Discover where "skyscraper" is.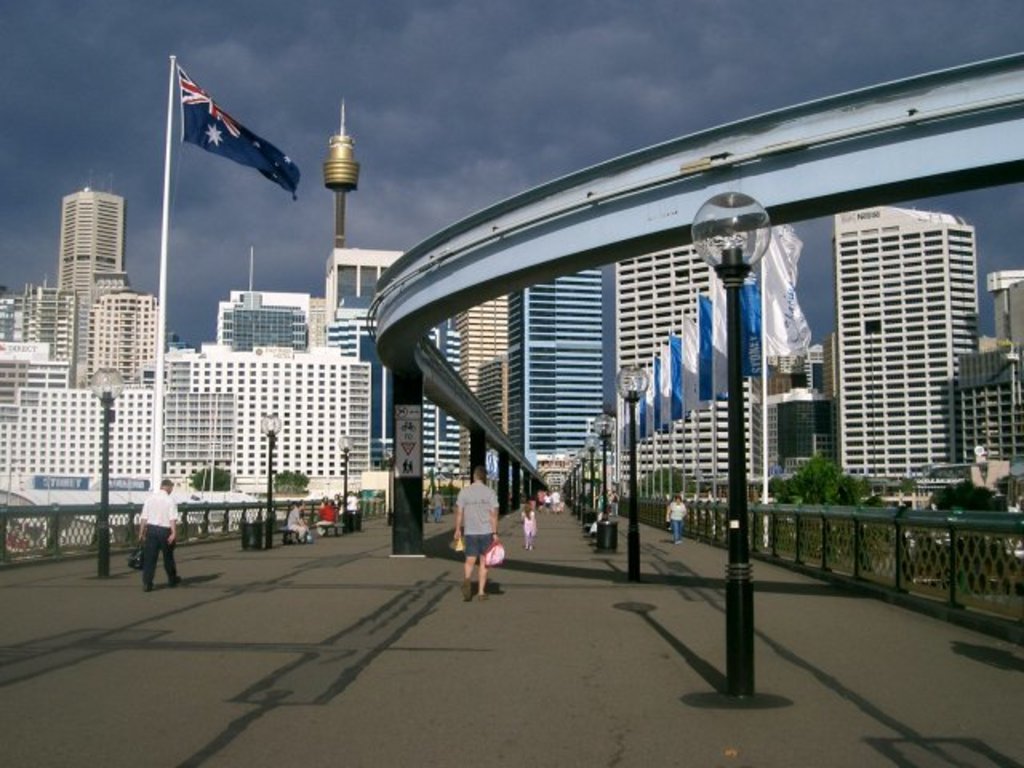
Discovered at 832, 208, 981, 478.
